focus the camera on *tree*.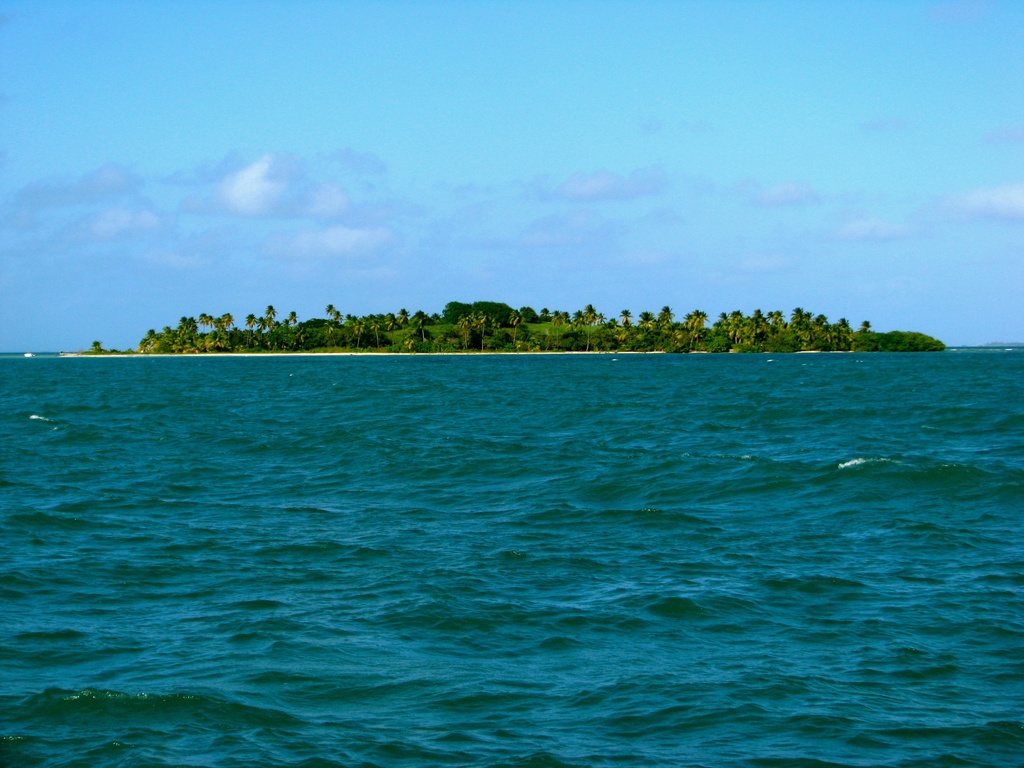
Focus region: crop(457, 313, 477, 350).
